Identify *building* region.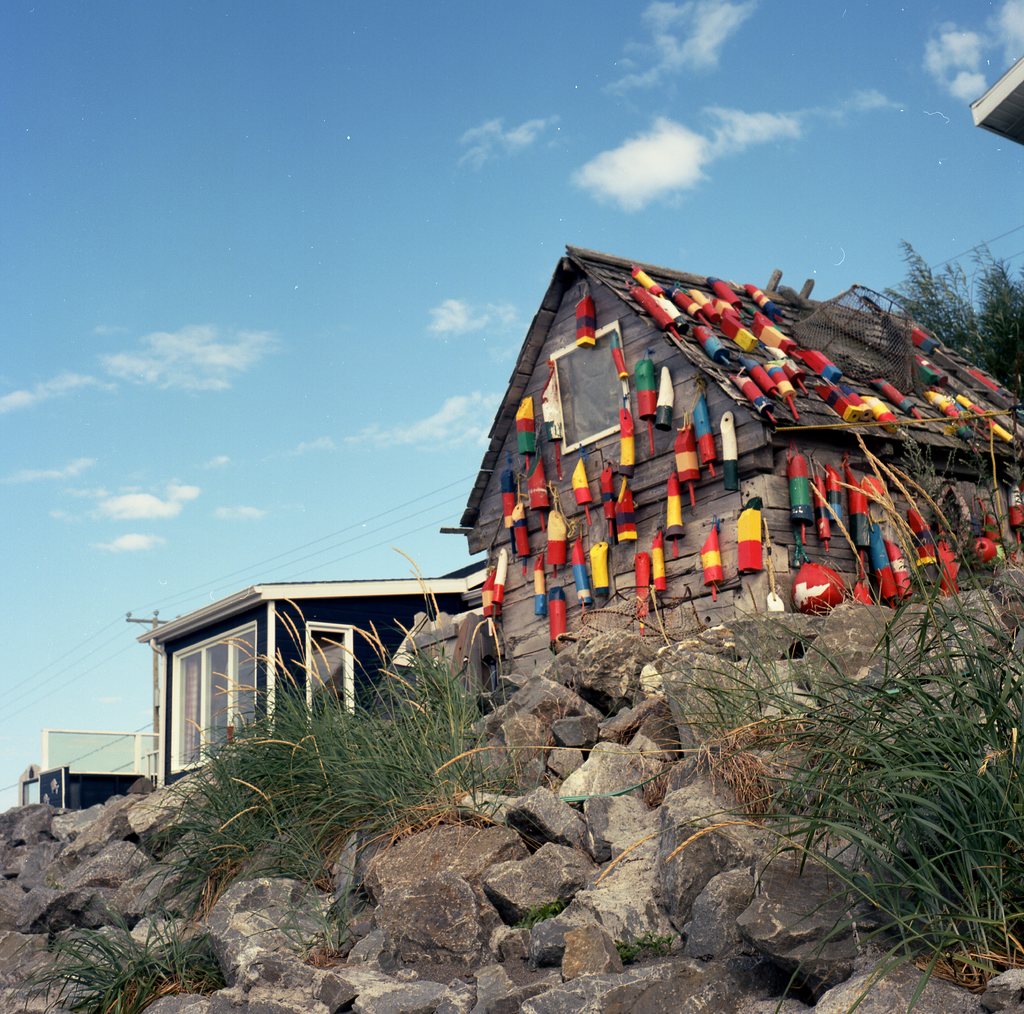
Region: x1=455, y1=244, x2=1023, y2=708.
